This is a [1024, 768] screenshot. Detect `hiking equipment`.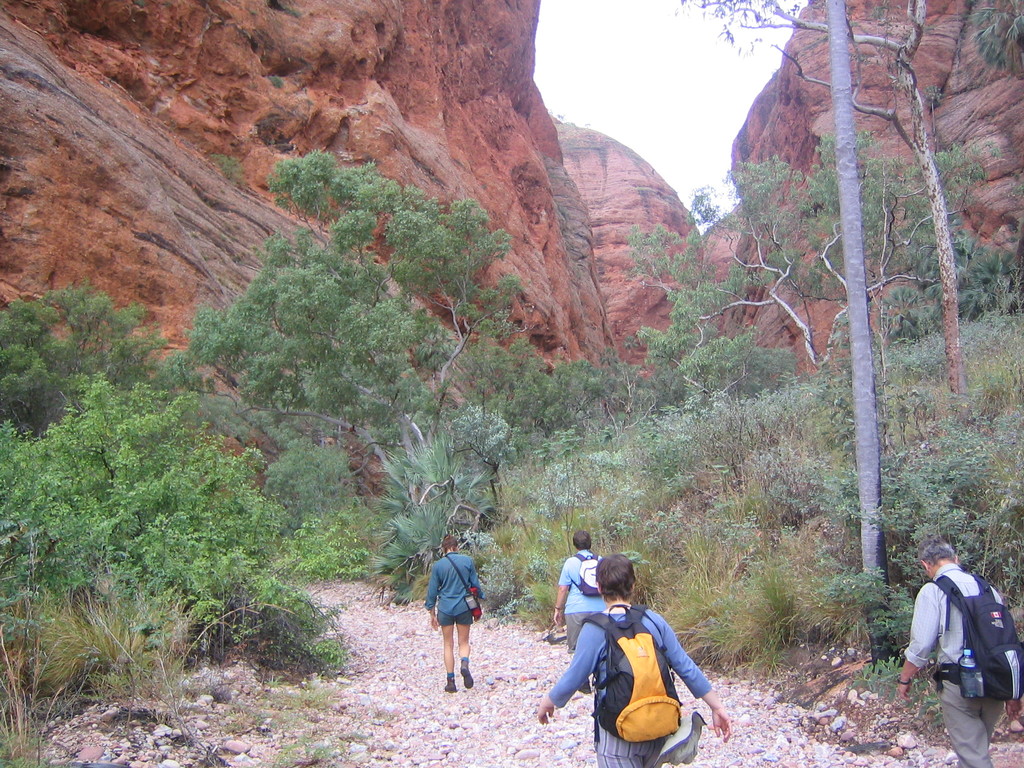
[457, 659, 474, 692].
